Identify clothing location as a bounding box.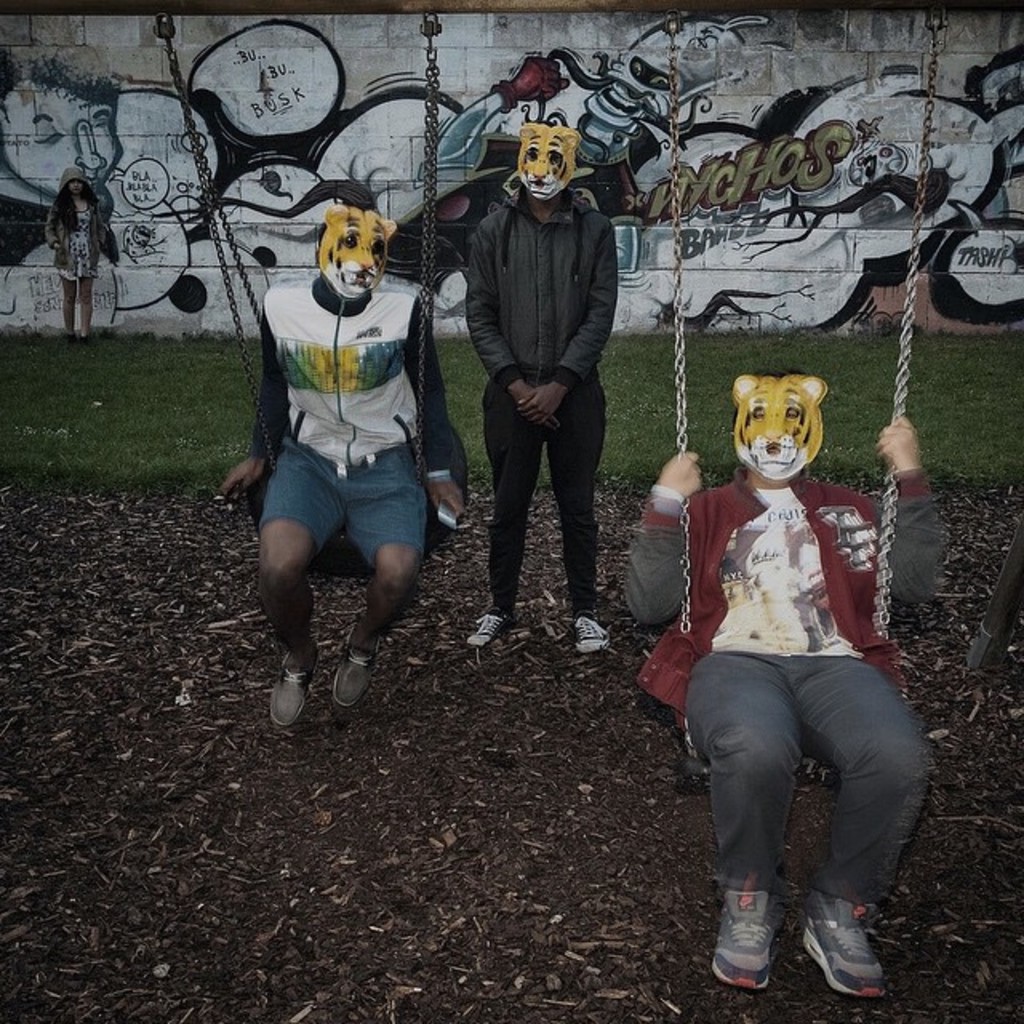
[462, 187, 622, 610].
